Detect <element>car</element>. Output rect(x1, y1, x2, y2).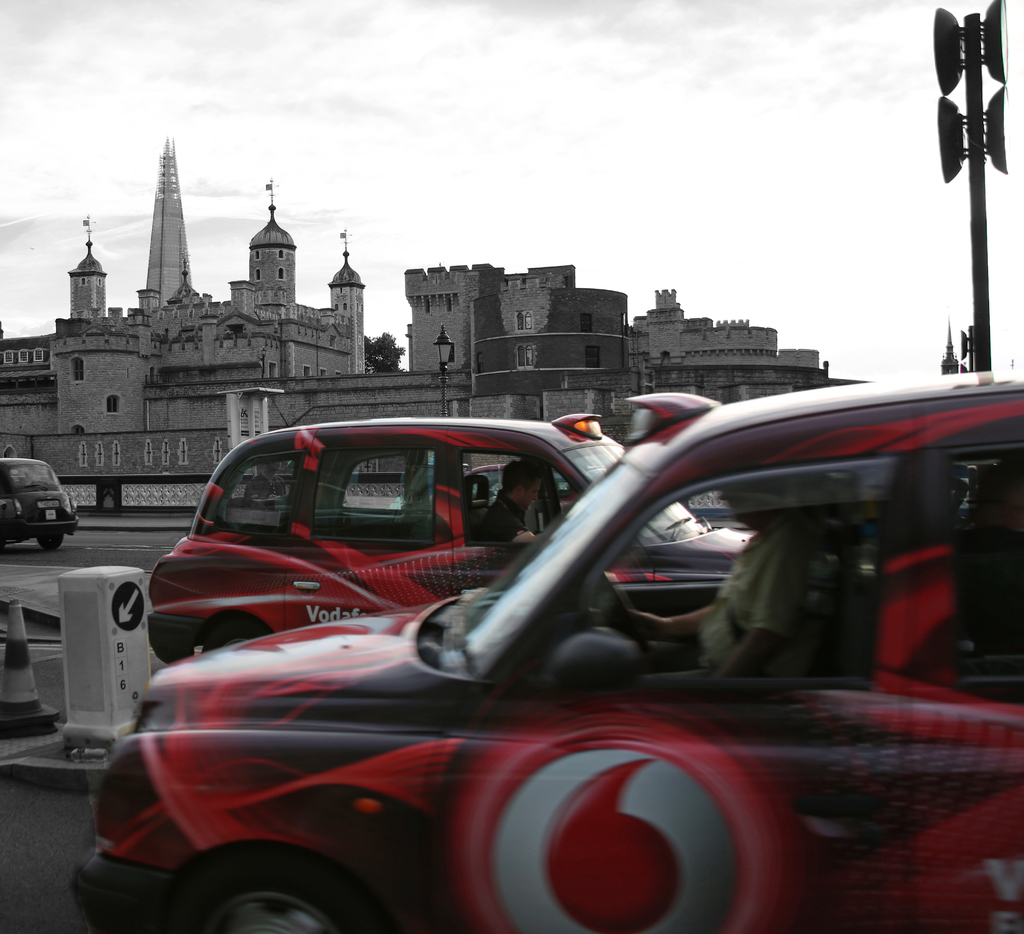
rect(1, 455, 74, 555).
